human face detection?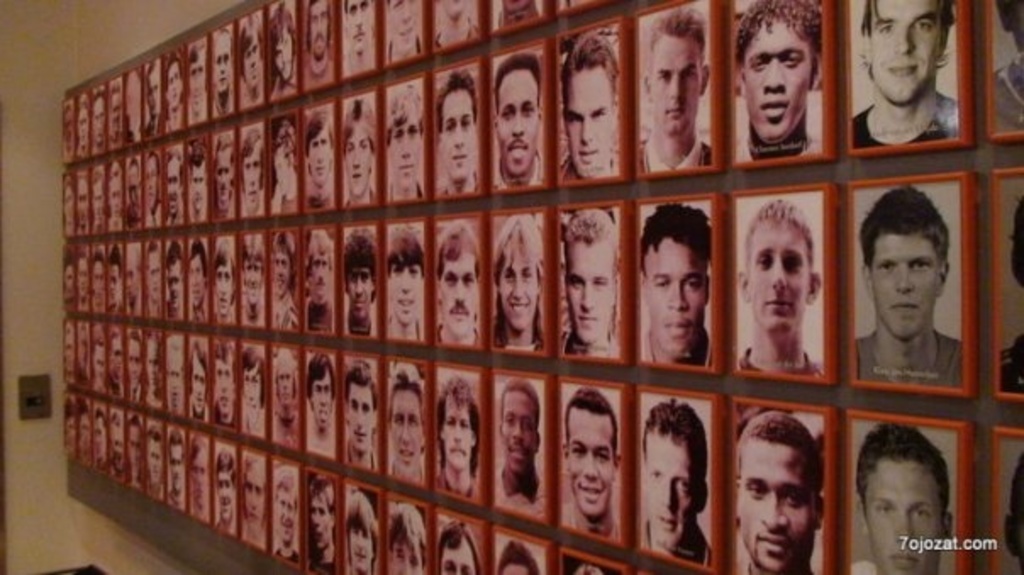
[498,73,534,170]
